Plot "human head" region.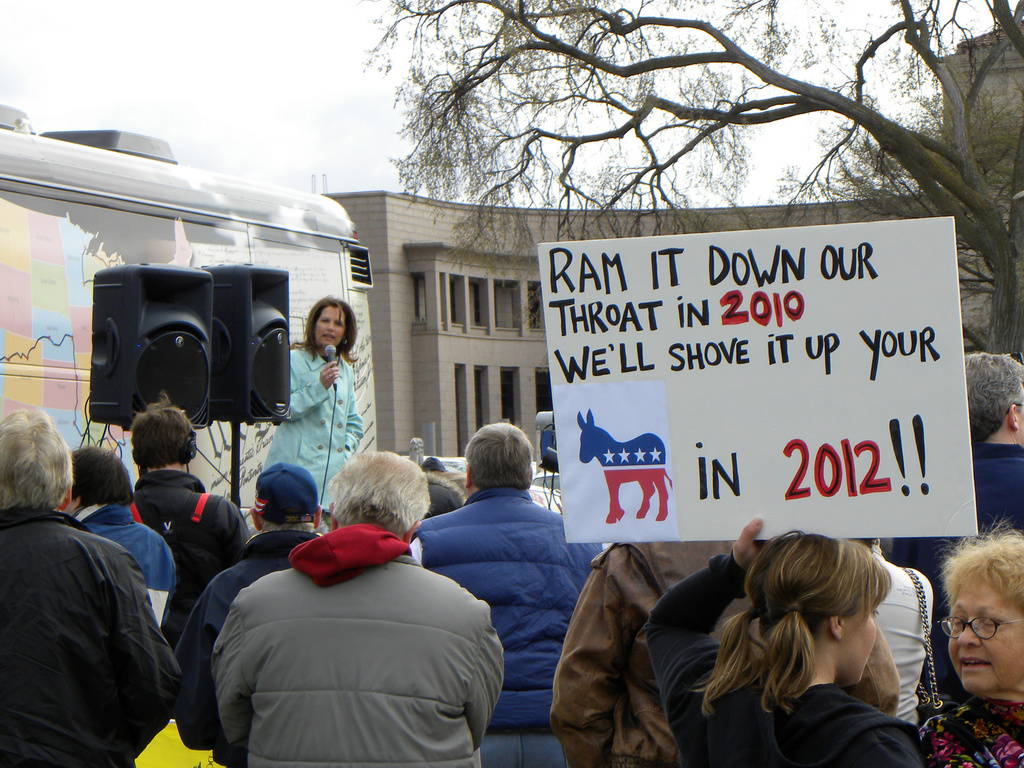
Plotted at crop(461, 422, 535, 500).
